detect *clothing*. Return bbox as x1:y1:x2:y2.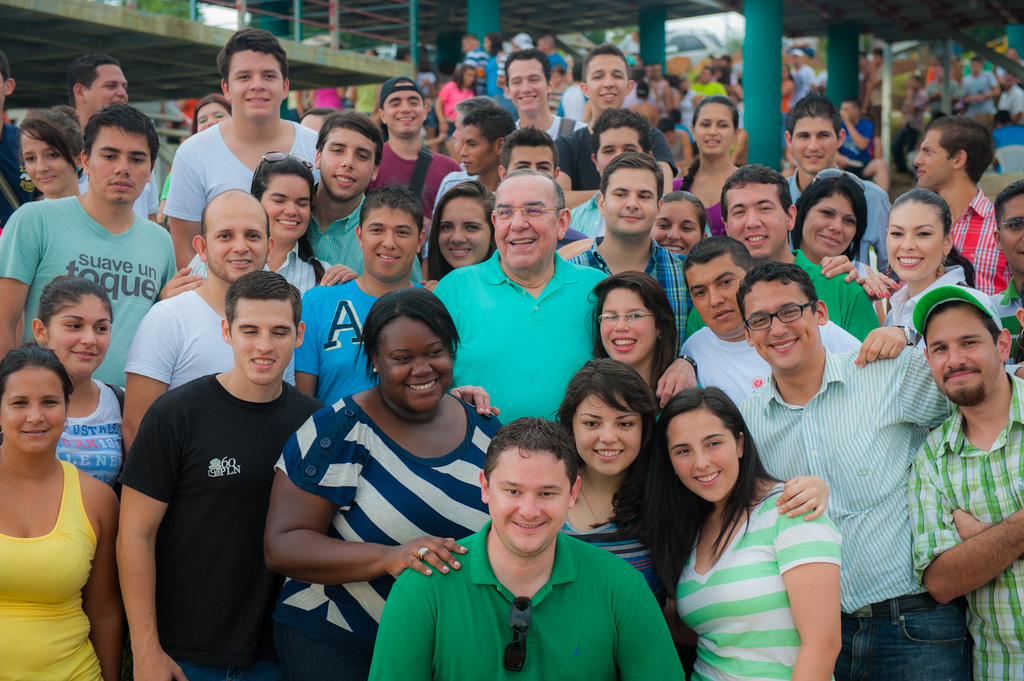
428:166:479:216.
